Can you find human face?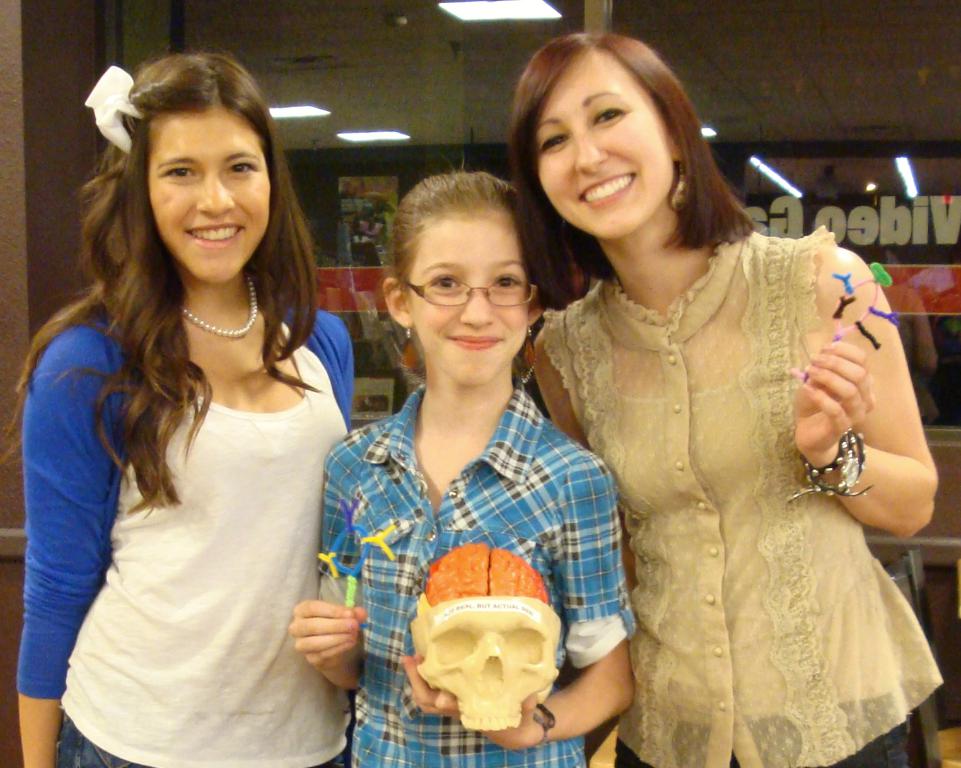
Yes, bounding box: box=[146, 107, 271, 283].
